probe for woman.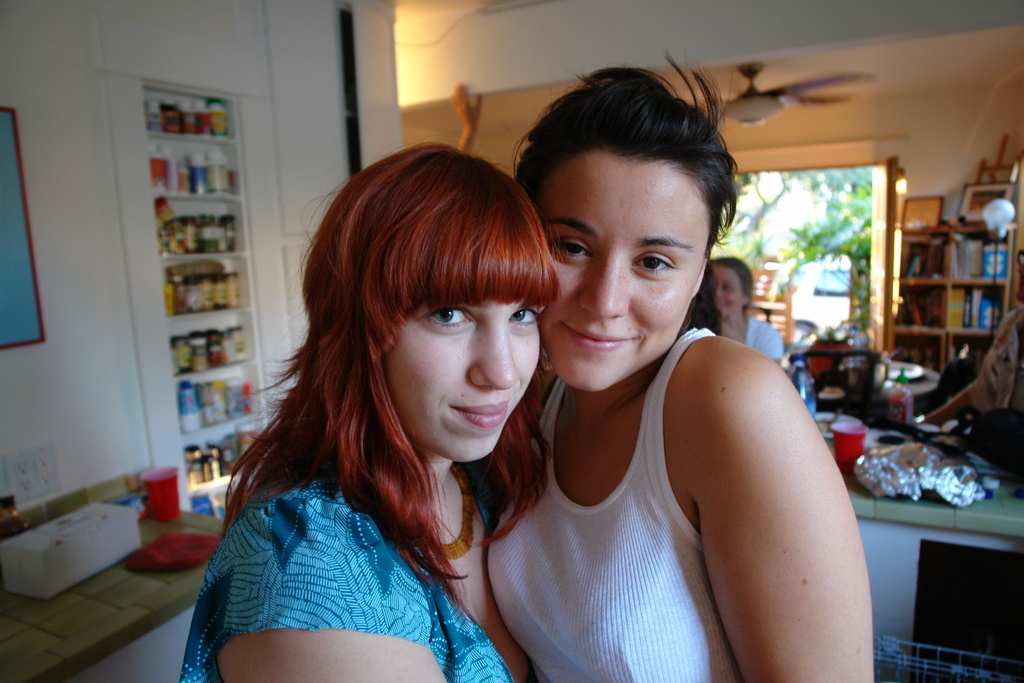
Probe result: (494,65,882,681).
